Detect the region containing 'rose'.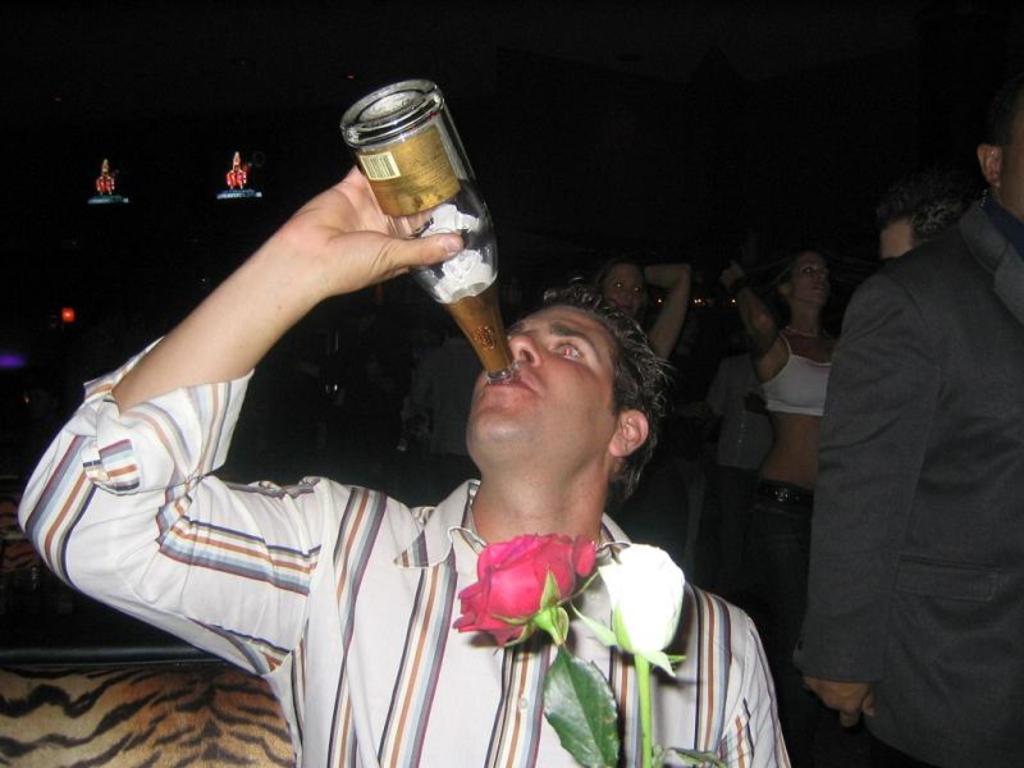
bbox=(449, 534, 593, 646).
